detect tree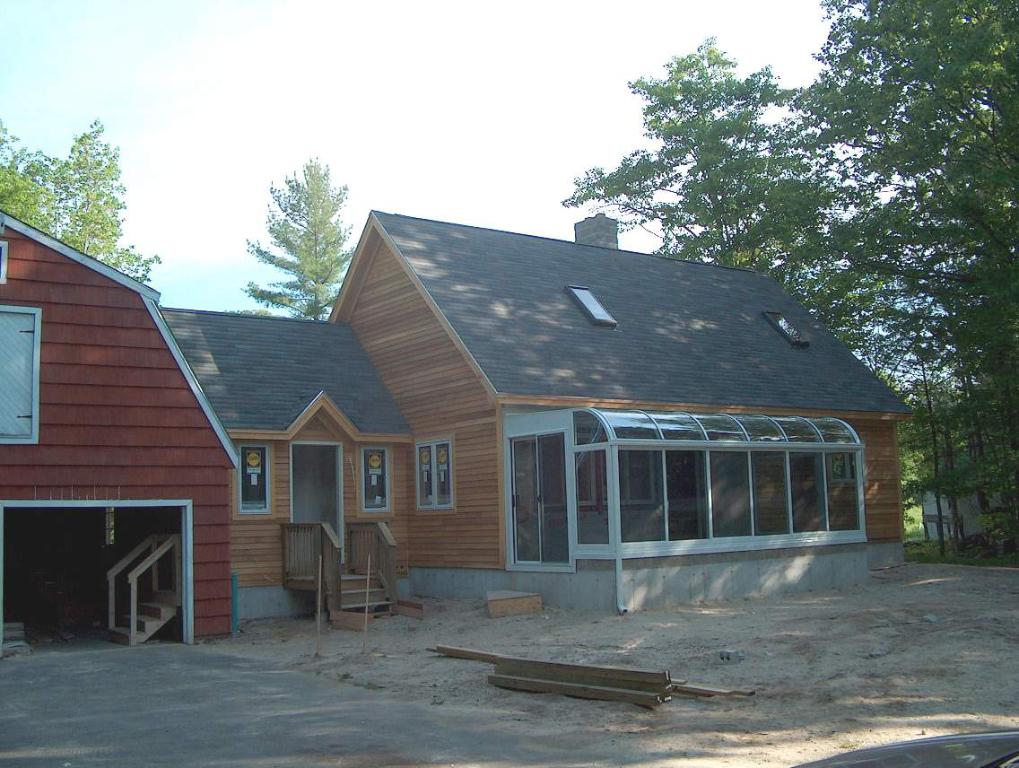
223,153,344,330
